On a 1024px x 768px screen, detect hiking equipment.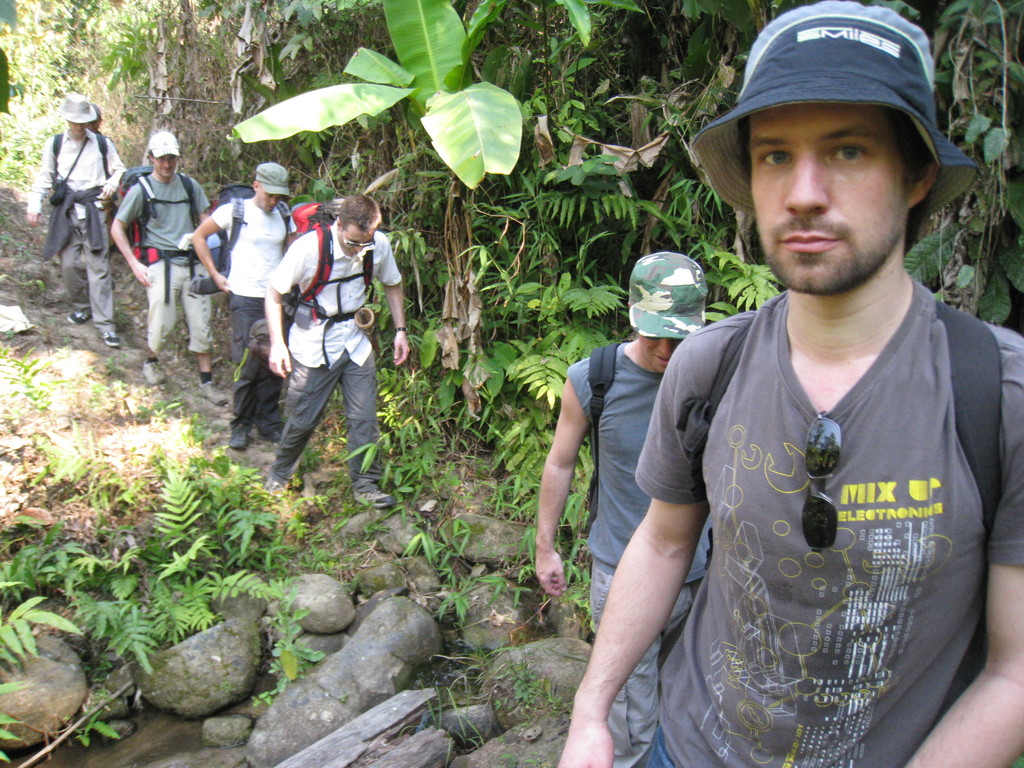
{"x1": 654, "y1": 296, "x2": 1007, "y2": 661}.
